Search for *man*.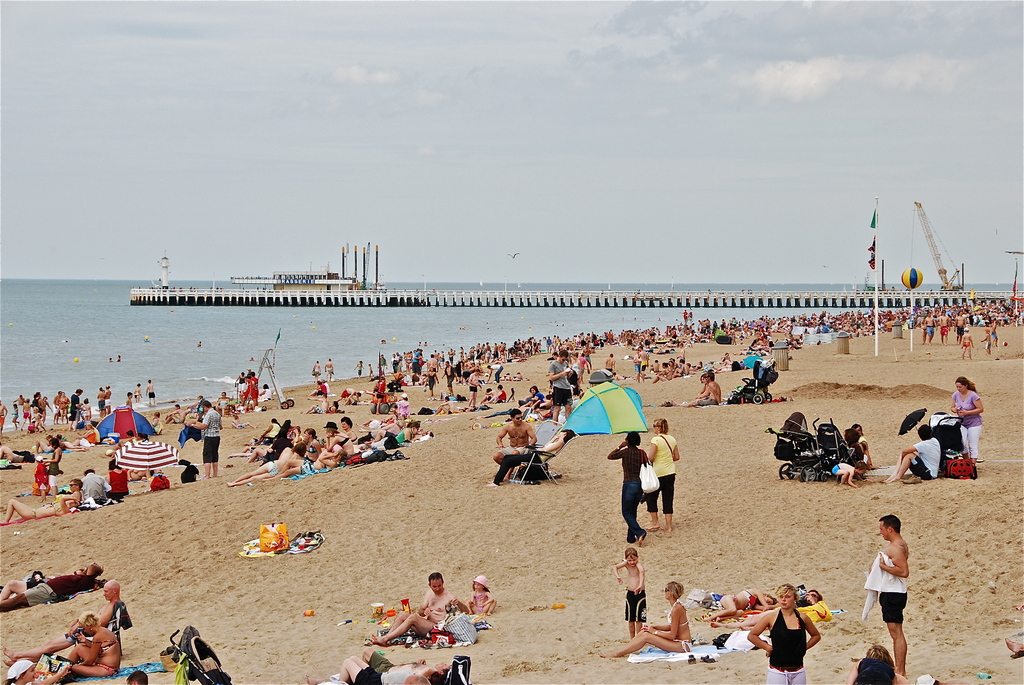
Found at (144, 380, 156, 406).
